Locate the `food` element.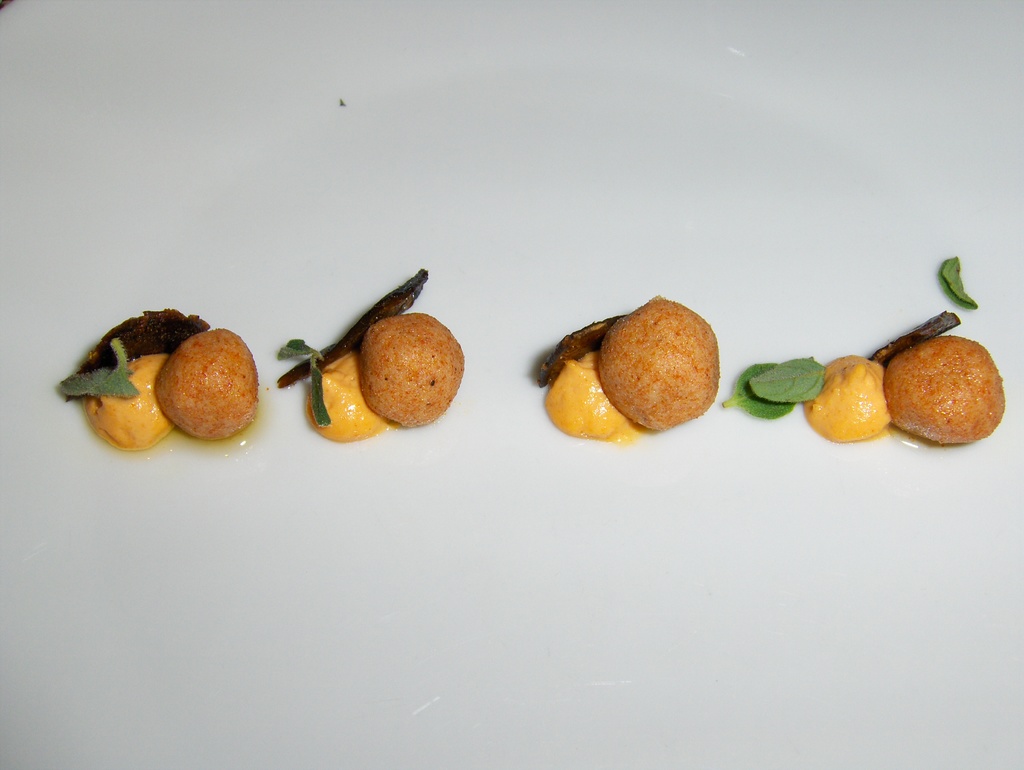
Element bbox: box(541, 348, 639, 447).
